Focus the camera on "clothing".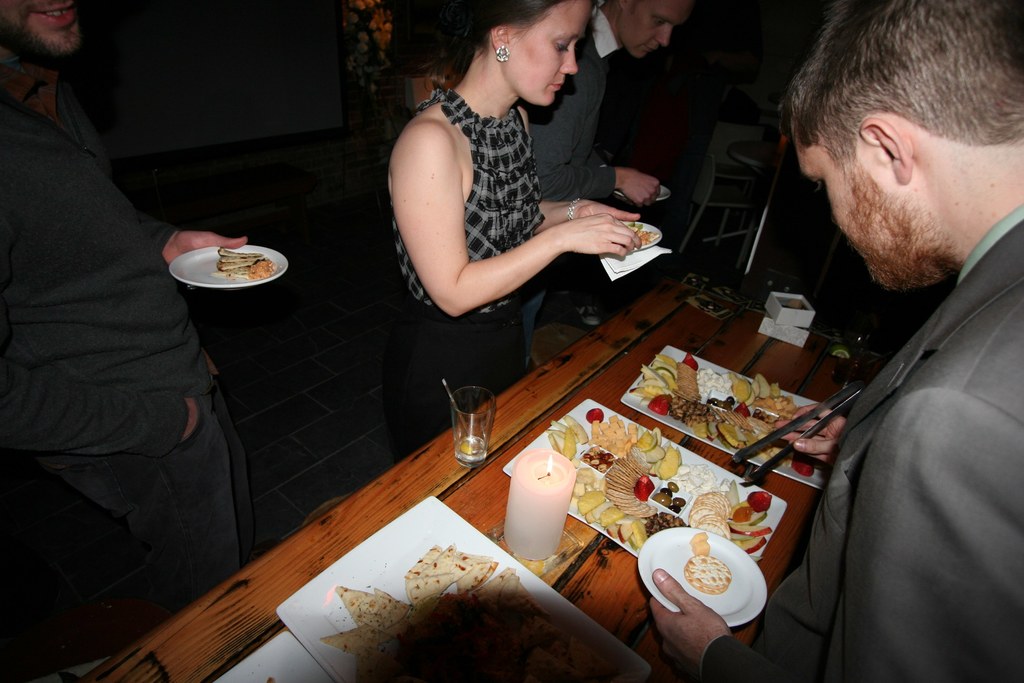
Focus region: {"left": 1, "top": 87, "right": 264, "bottom": 608}.
